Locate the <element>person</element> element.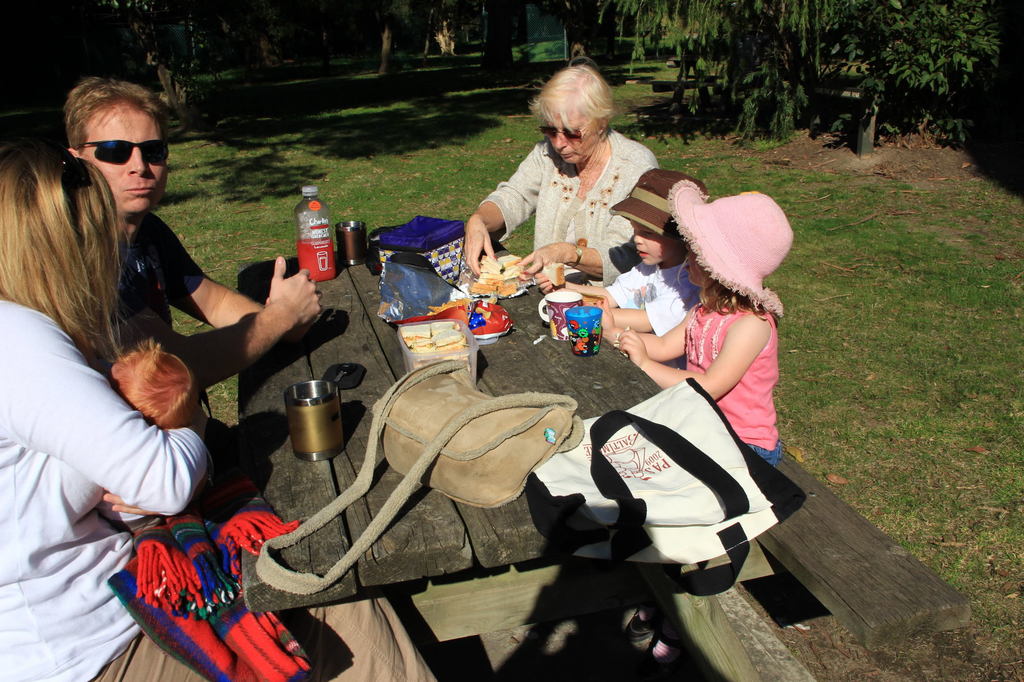
Element bbox: BBox(59, 72, 323, 397).
